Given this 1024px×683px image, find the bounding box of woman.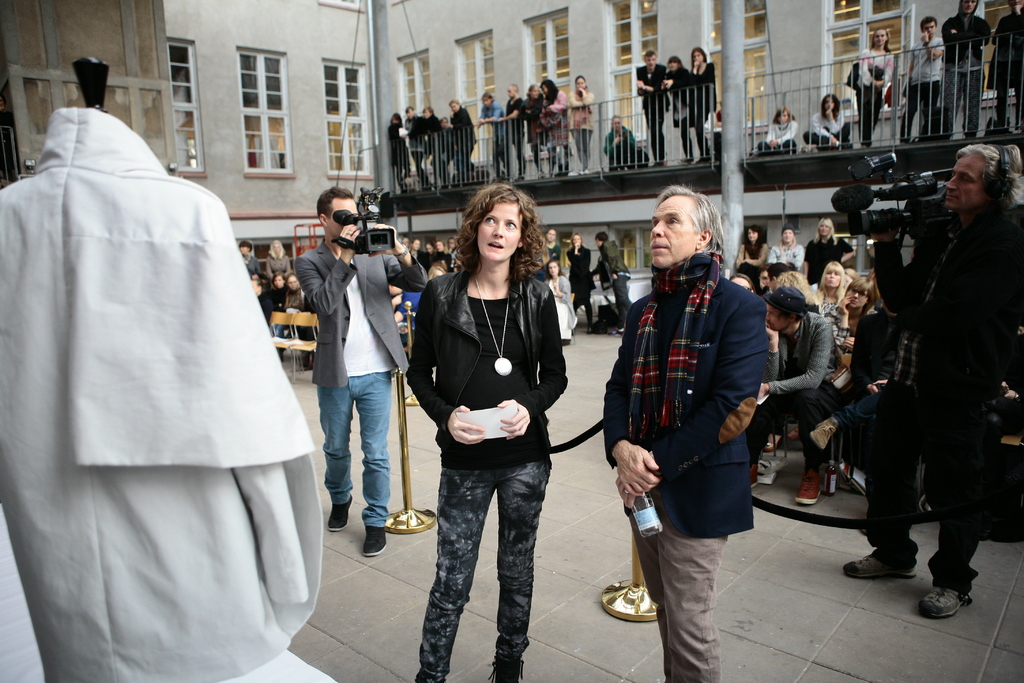
[x1=800, y1=94, x2=856, y2=154].
